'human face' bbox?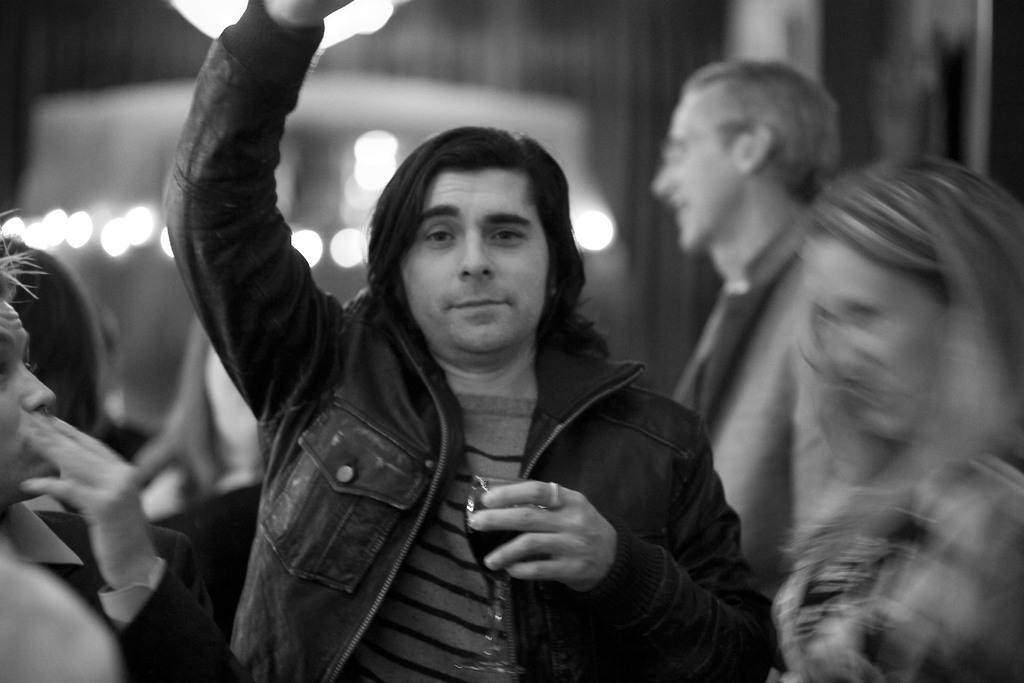
[x1=0, y1=306, x2=59, y2=513]
